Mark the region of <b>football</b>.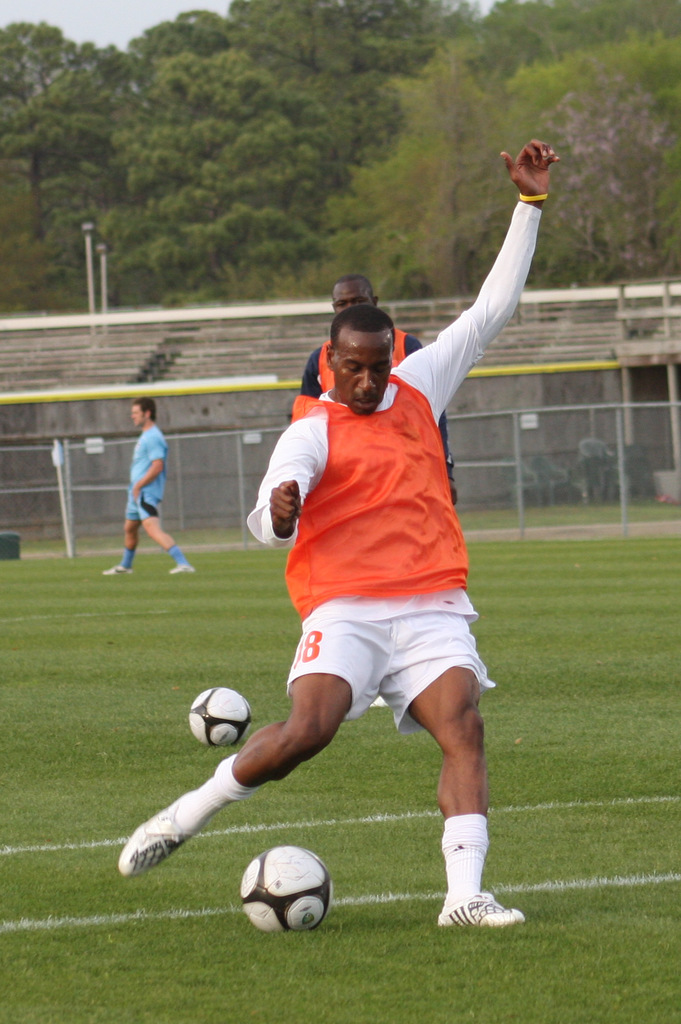
Region: [left=186, top=684, right=250, bottom=753].
